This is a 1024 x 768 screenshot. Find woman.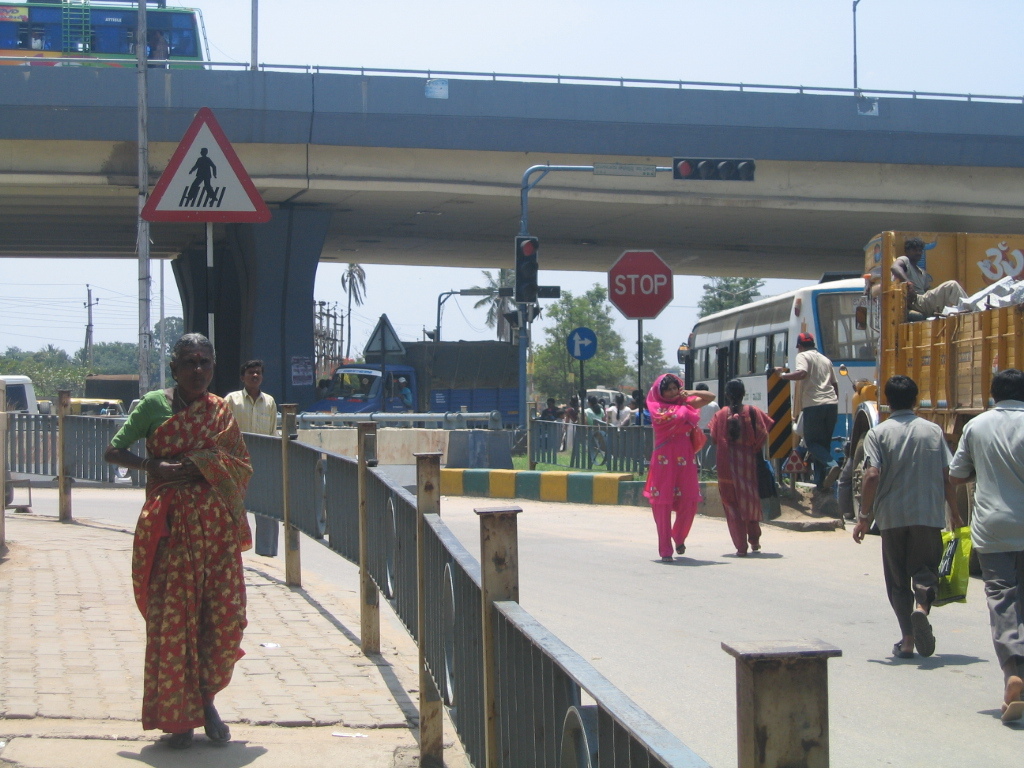
Bounding box: <box>112,324,252,751</box>.
